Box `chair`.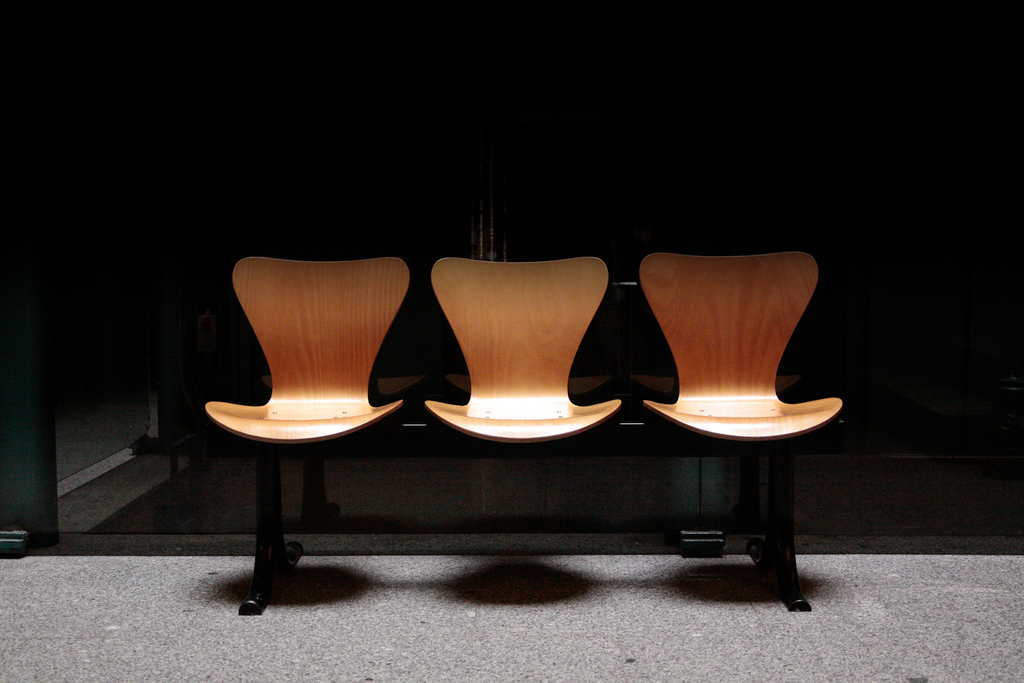
[x1=639, y1=250, x2=846, y2=614].
